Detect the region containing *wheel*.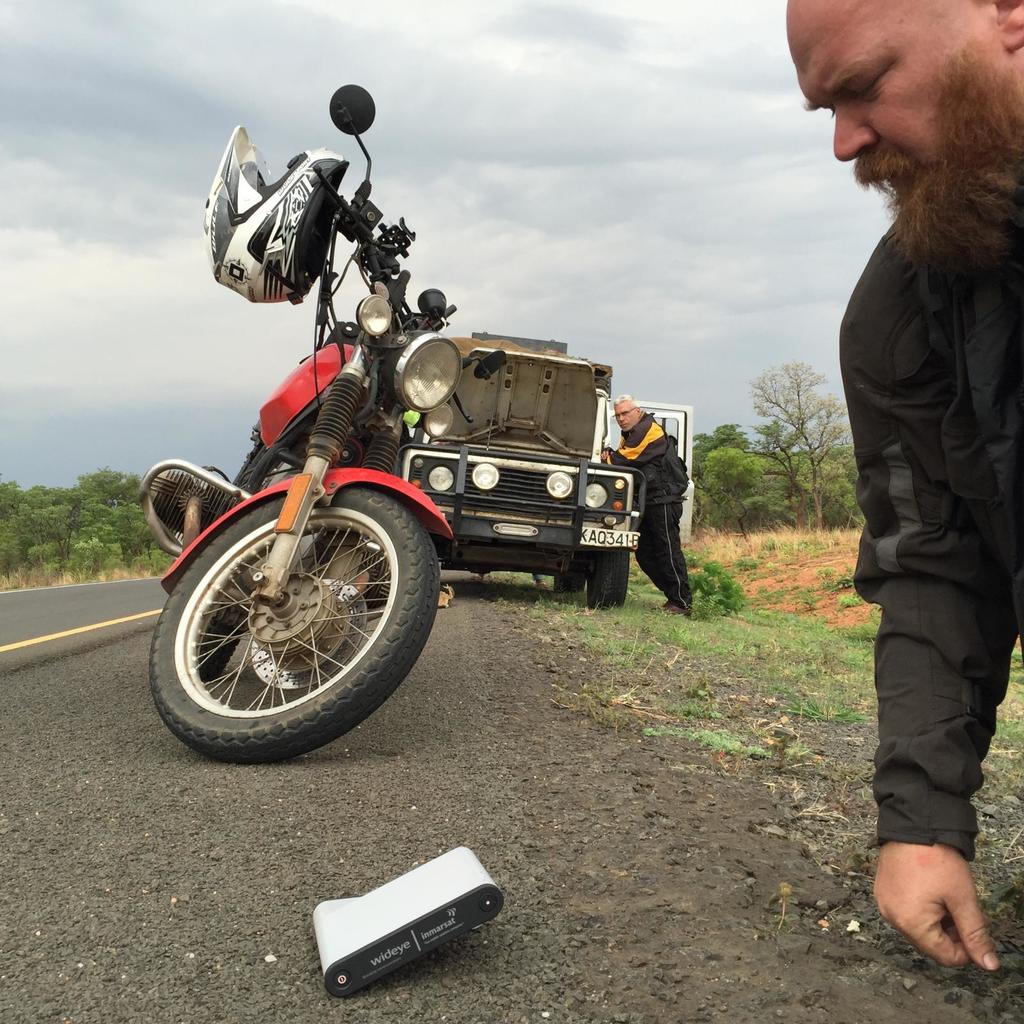
BBox(200, 616, 257, 681).
